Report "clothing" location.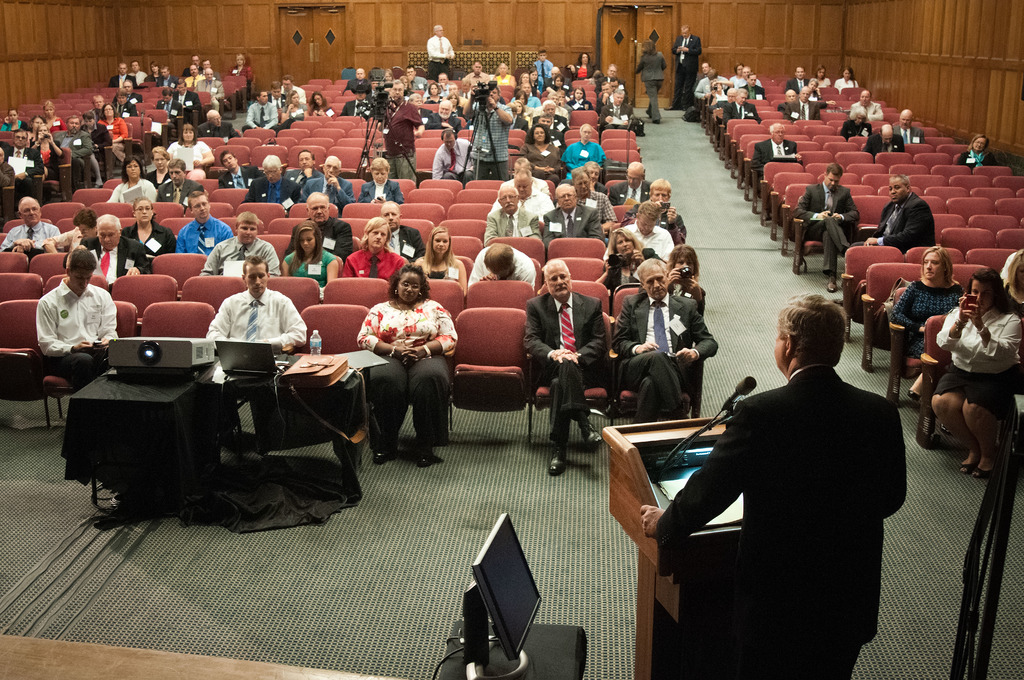
Report: bbox=(200, 235, 277, 275).
